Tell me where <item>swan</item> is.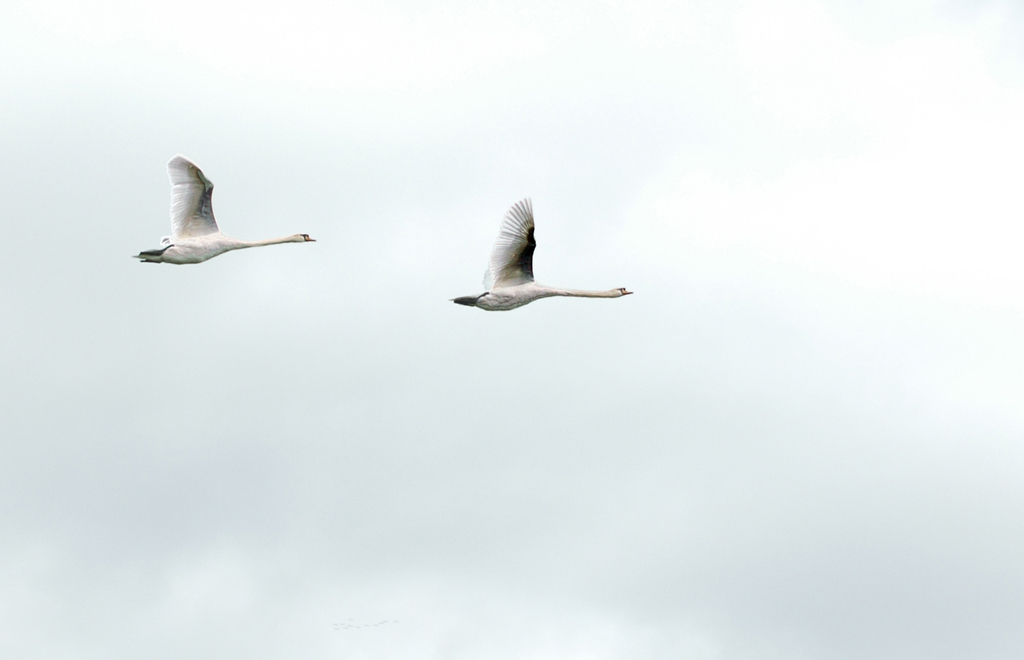
<item>swan</item> is at {"x1": 129, "y1": 154, "x2": 317, "y2": 264}.
